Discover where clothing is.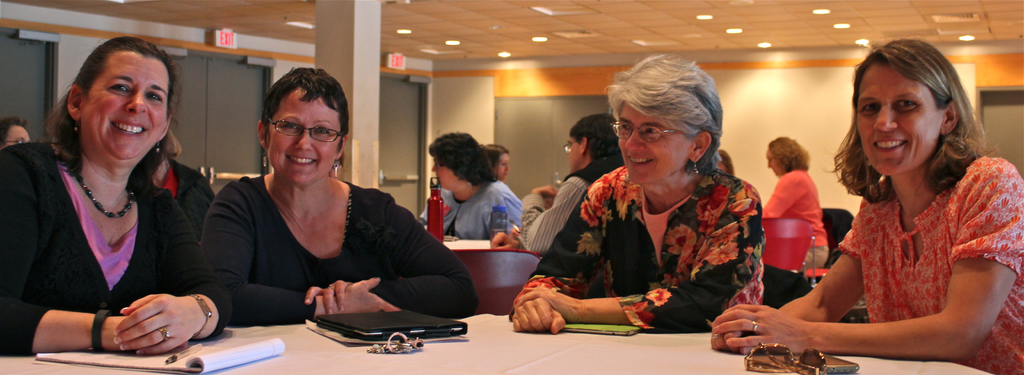
Discovered at 13 122 202 346.
